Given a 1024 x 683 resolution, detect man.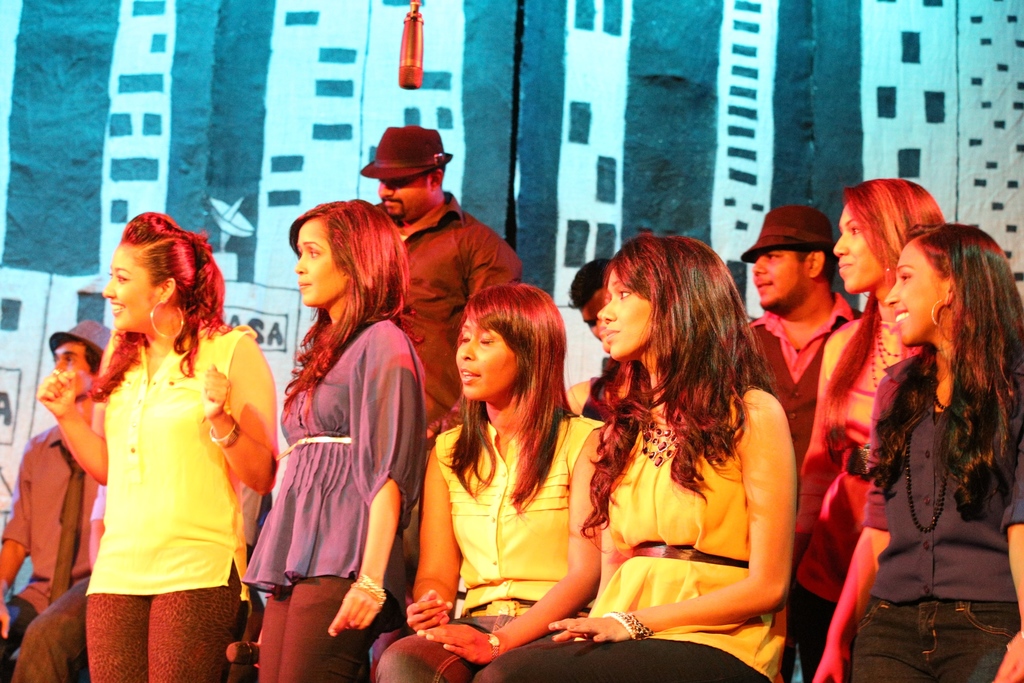
rect(0, 318, 113, 682).
